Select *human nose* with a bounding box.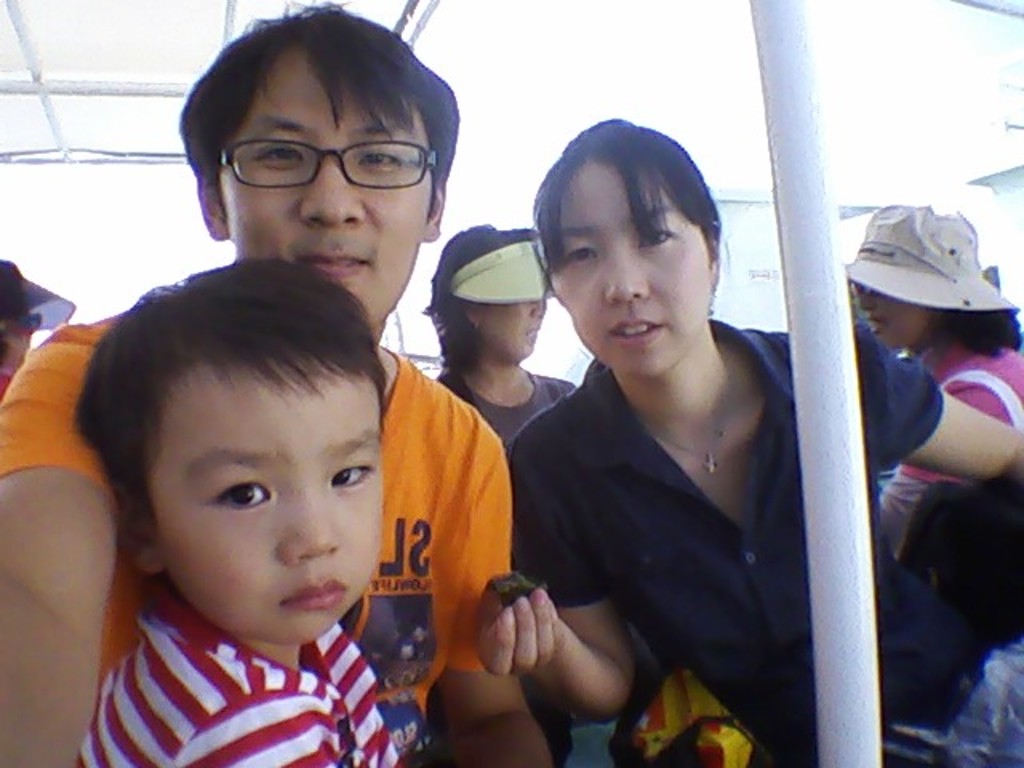
<box>277,478,342,566</box>.
